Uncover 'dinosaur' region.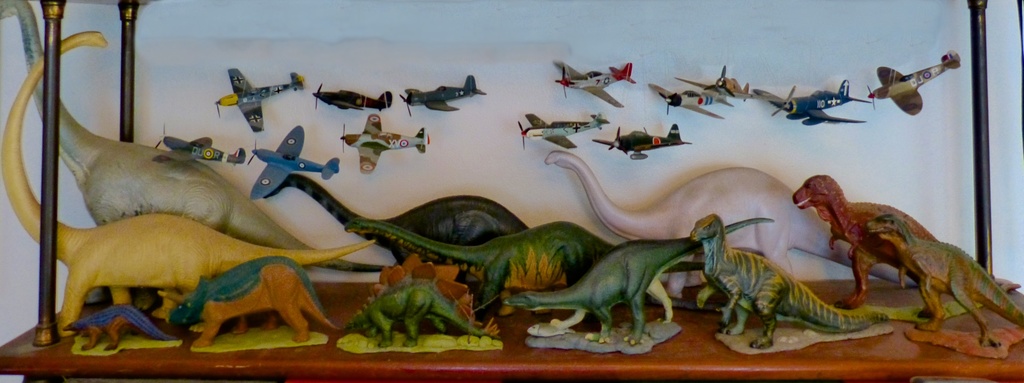
Uncovered: 0:0:392:303.
